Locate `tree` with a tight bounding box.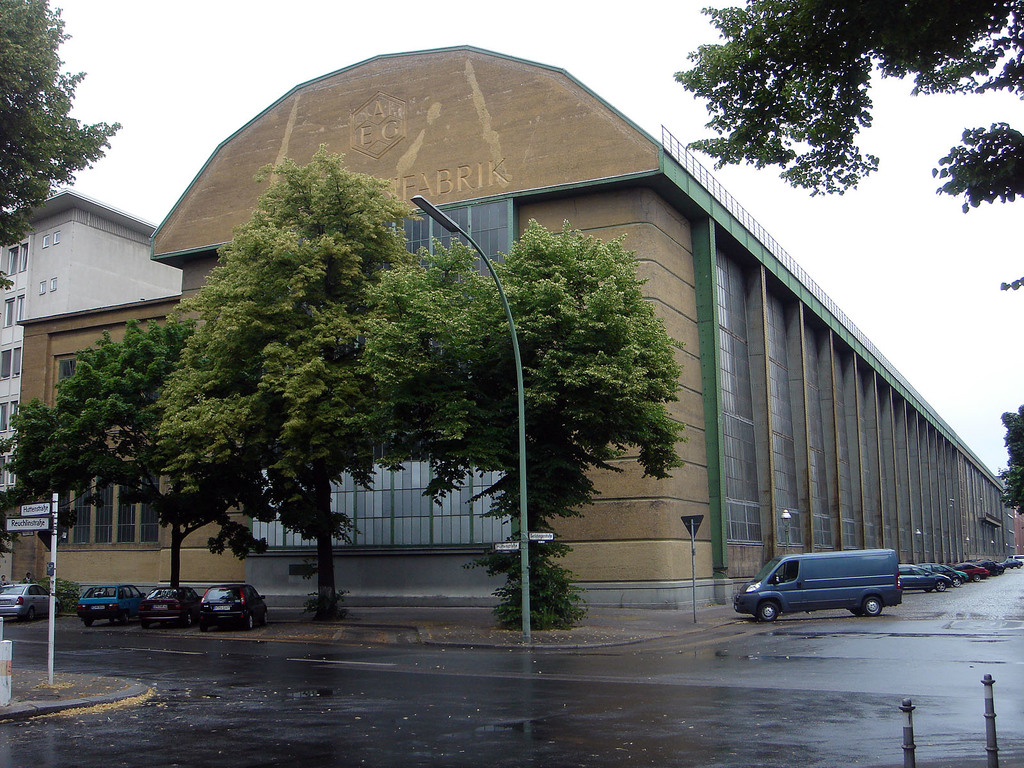
x1=95 y1=106 x2=486 y2=598.
